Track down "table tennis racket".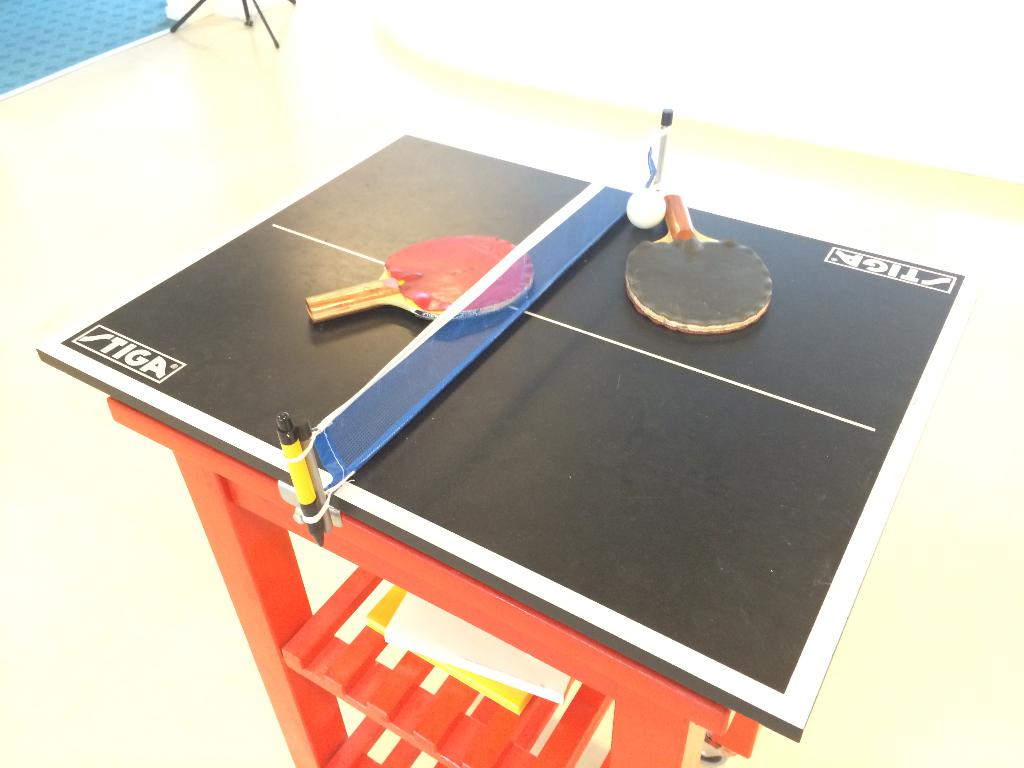
Tracked to rect(304, 232, 532, 323).
